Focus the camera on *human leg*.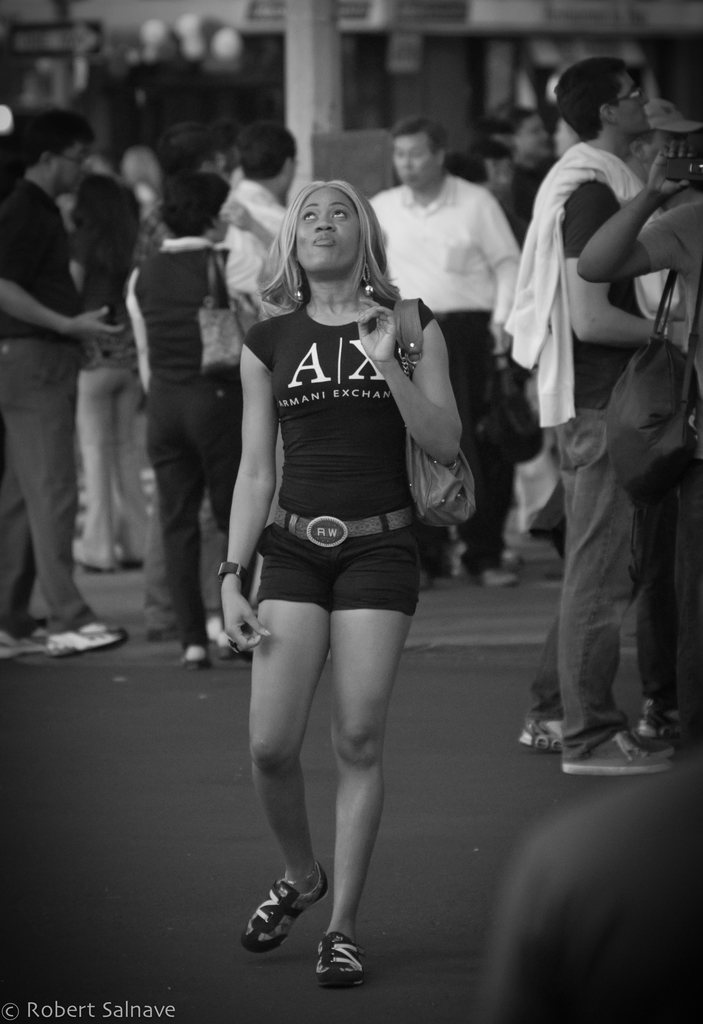
Focus region: 458/302/518/591.
